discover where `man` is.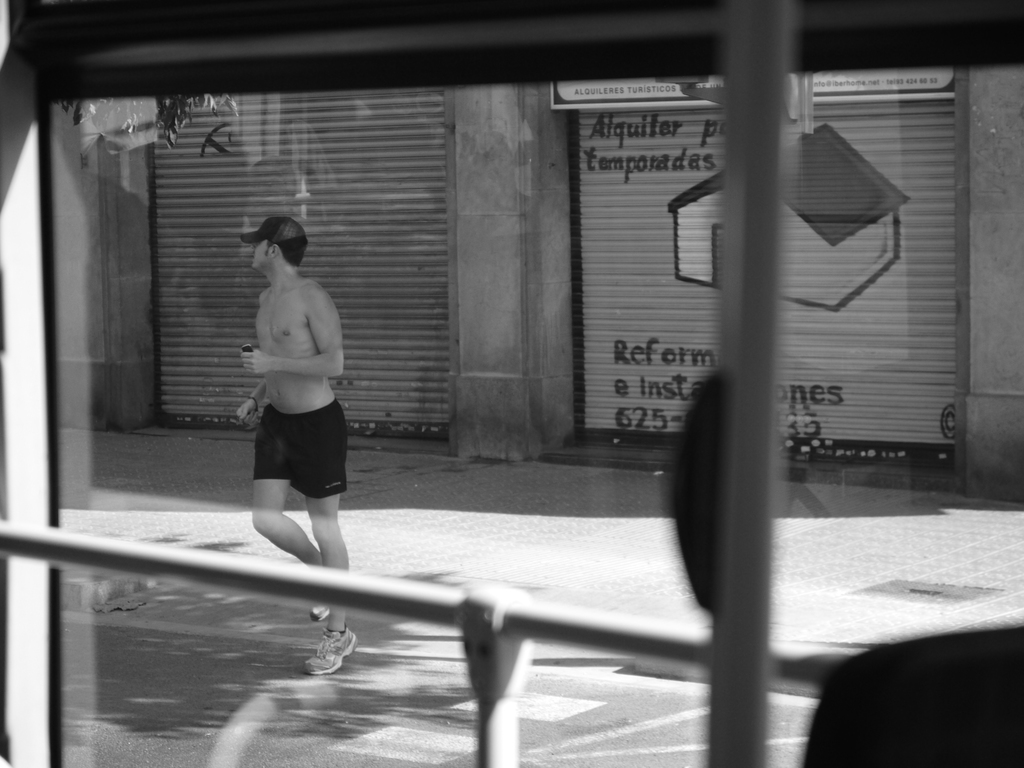
Discovered at <box>218,207,356,595</box>.
